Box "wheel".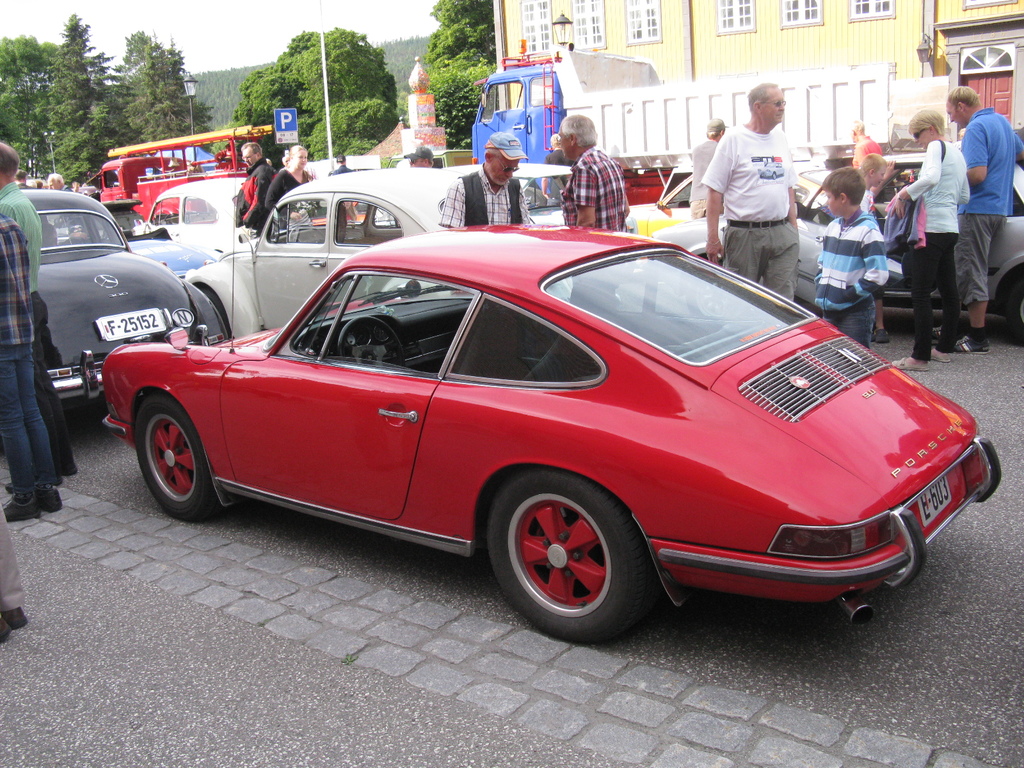
x1=338 y1=317 x2=406 y2=370.
